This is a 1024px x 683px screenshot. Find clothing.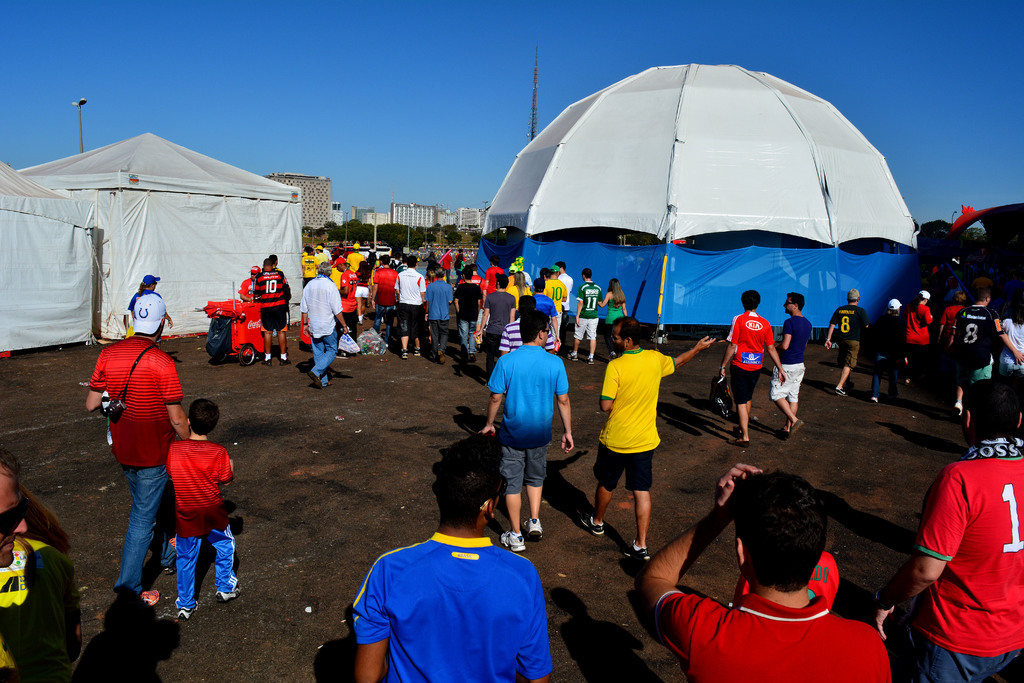
Bounding box: locate(764, 313, 803, 406).
